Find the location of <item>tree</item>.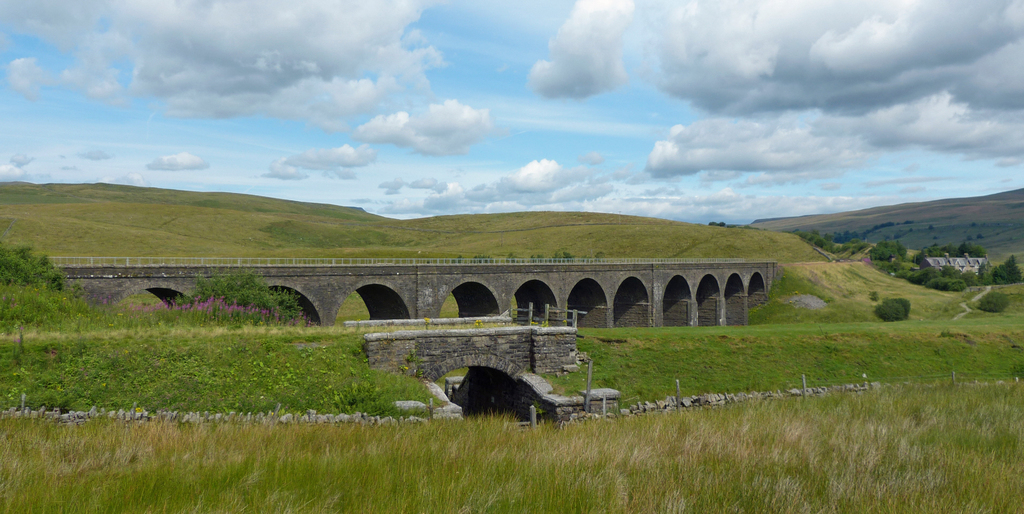
Location: {"left": 0, "top": 245, "right": 72, "bottom": 294}.
